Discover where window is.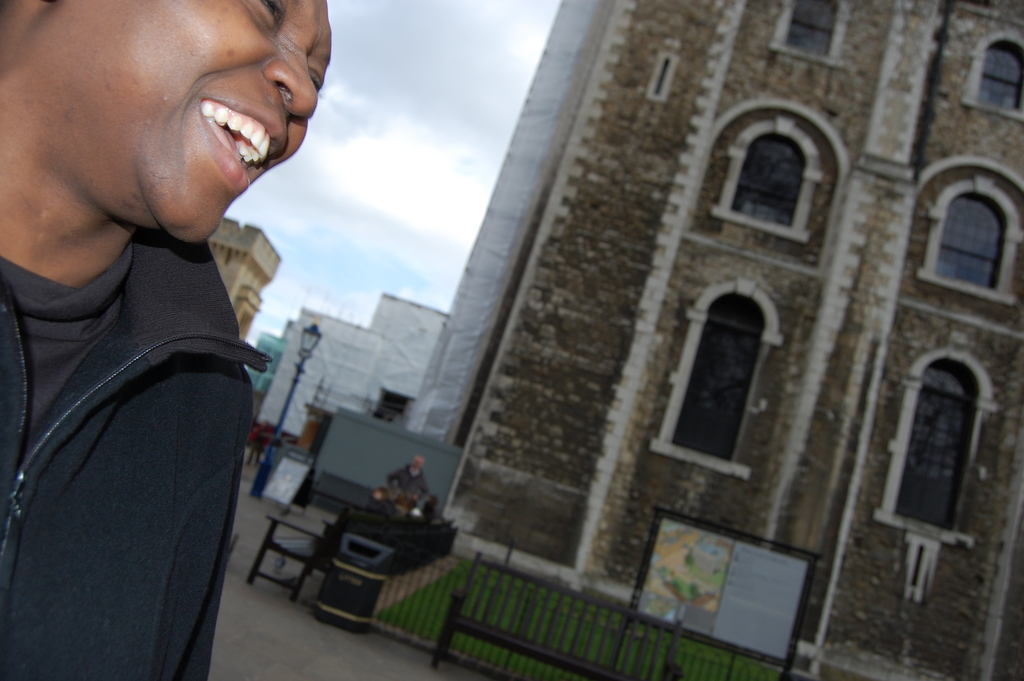
Discovered at locate(665, 289, 767, 461).
